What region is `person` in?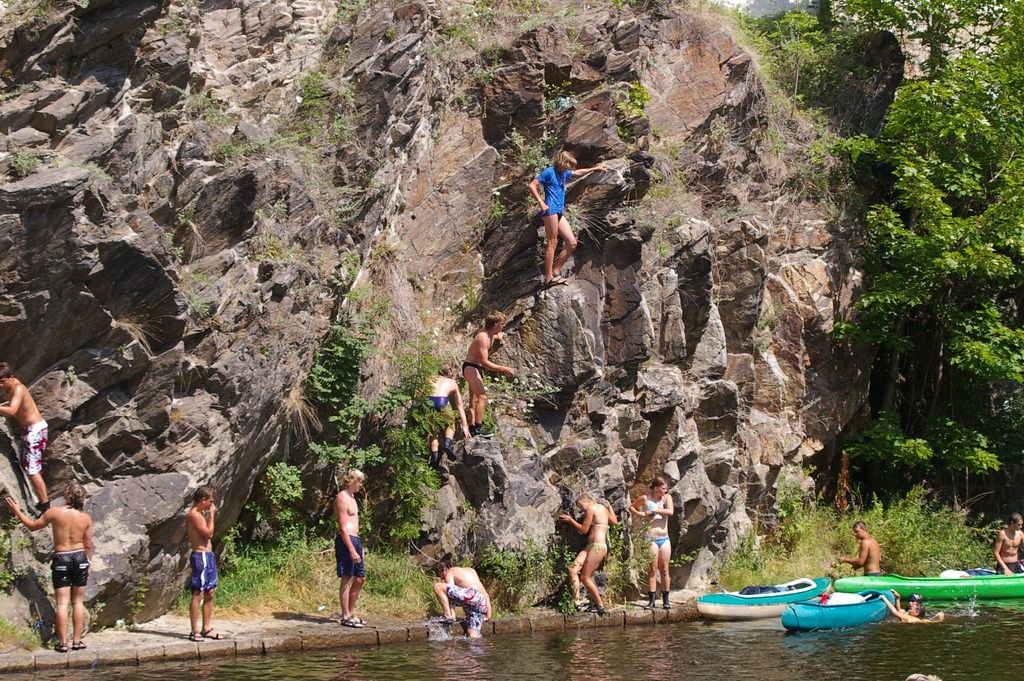
box=[993, 513, 1023, 577].
